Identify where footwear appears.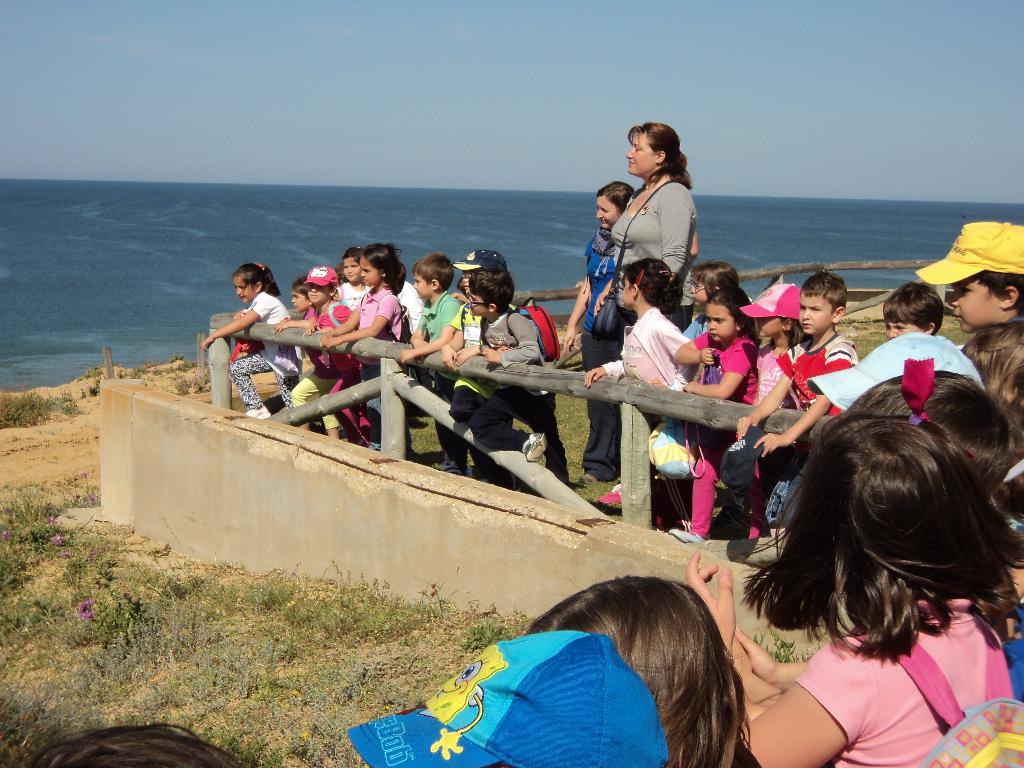
Appears at select_region(668, 525, 697, 545).
